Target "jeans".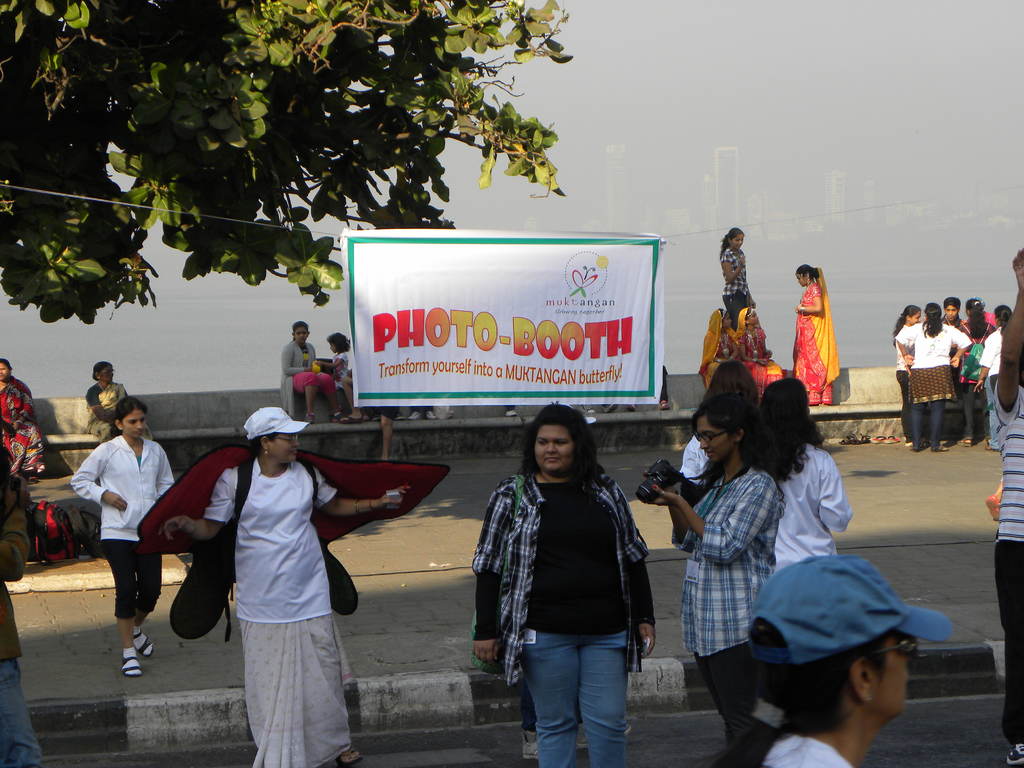
Target region: {"x1": 0, "y1": 648, "x2": 40, "y2": 767}.
